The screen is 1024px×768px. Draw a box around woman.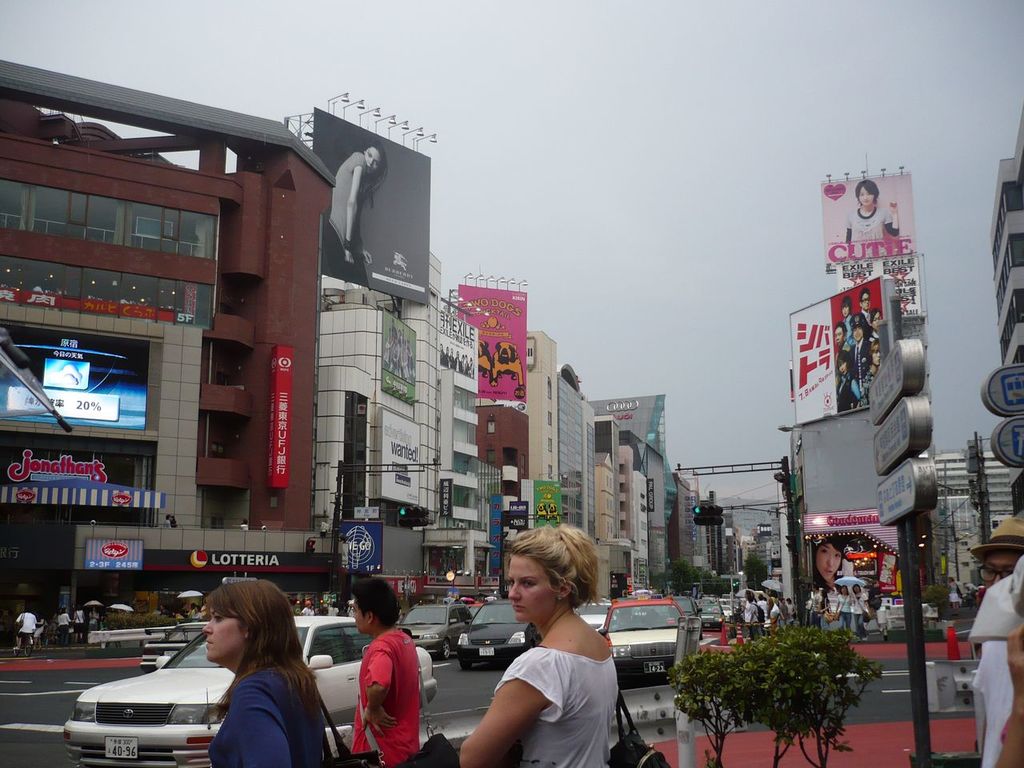
(x1=57, y1=606, x2=70, y2=646).
